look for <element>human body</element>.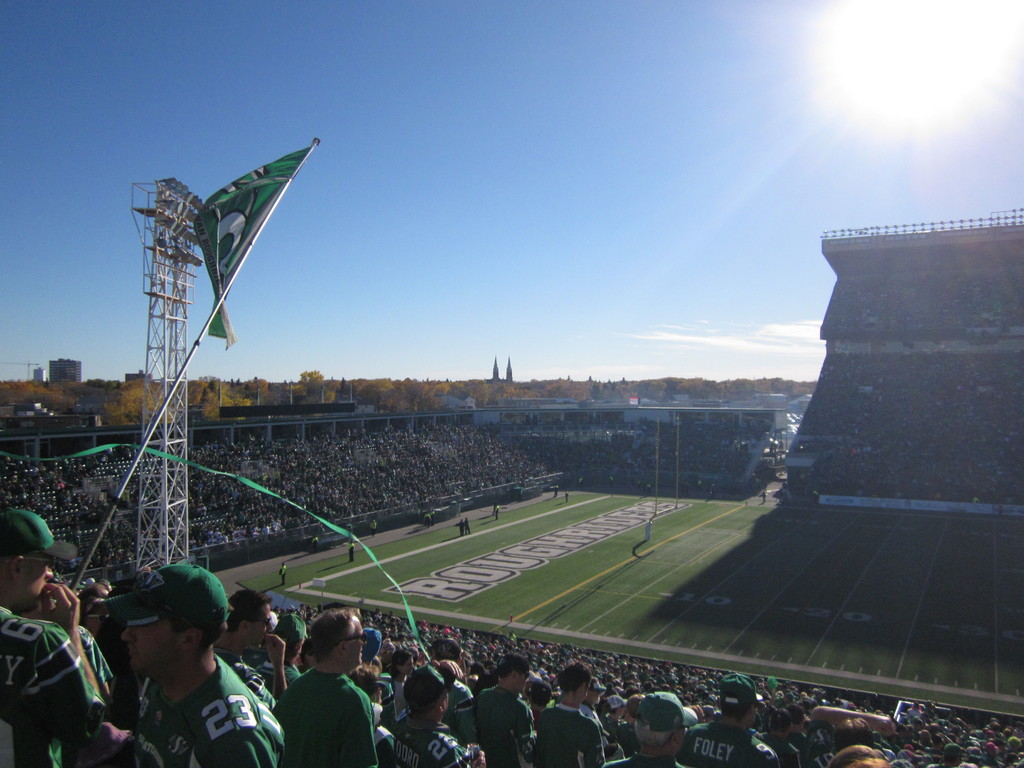
Found: rect(388, 646, 411, 694).
